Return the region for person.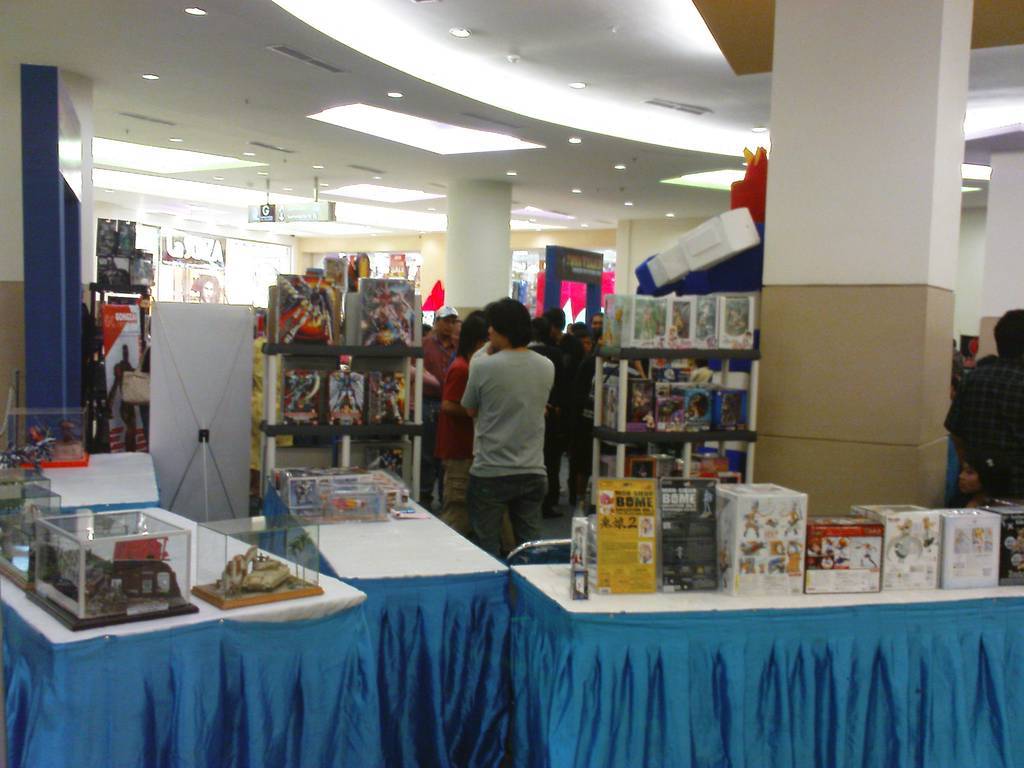
rect(527, 316, 545, 353).
